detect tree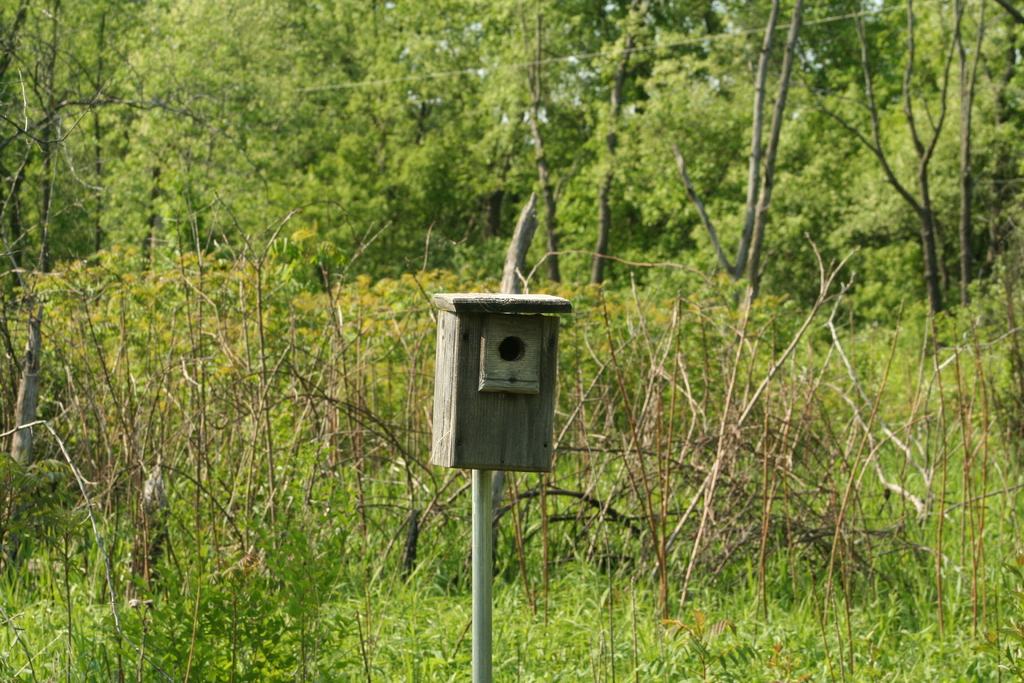
region(102, 0, 436, 383)
